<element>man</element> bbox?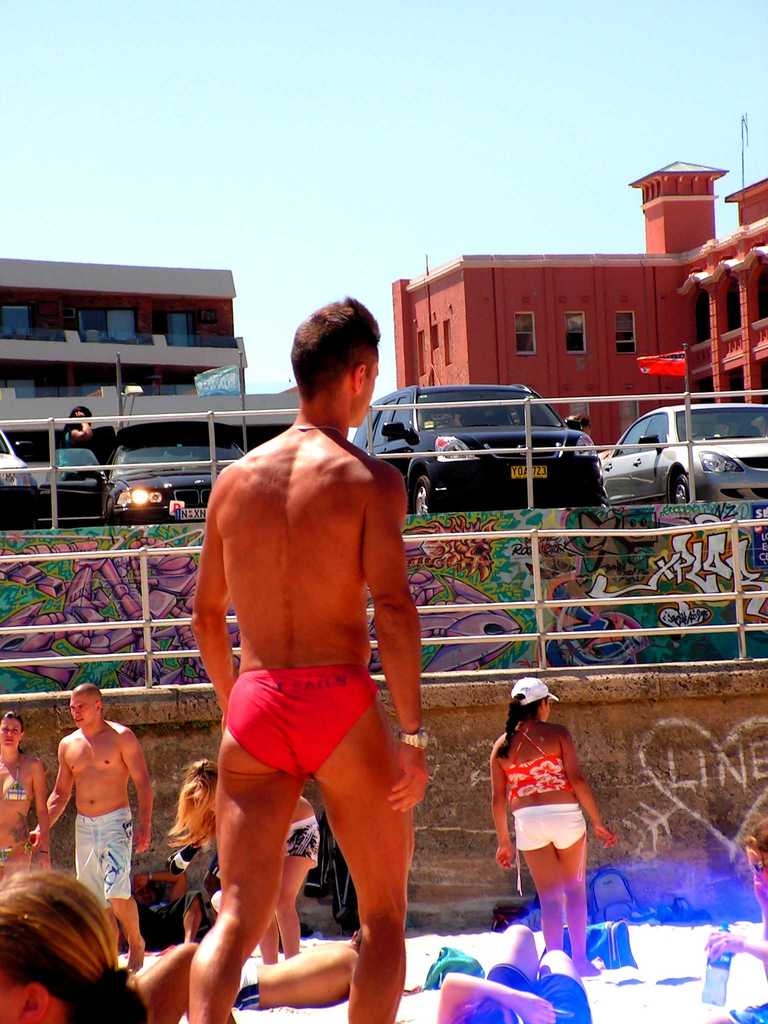
detection(28, 681, 150, 973)
